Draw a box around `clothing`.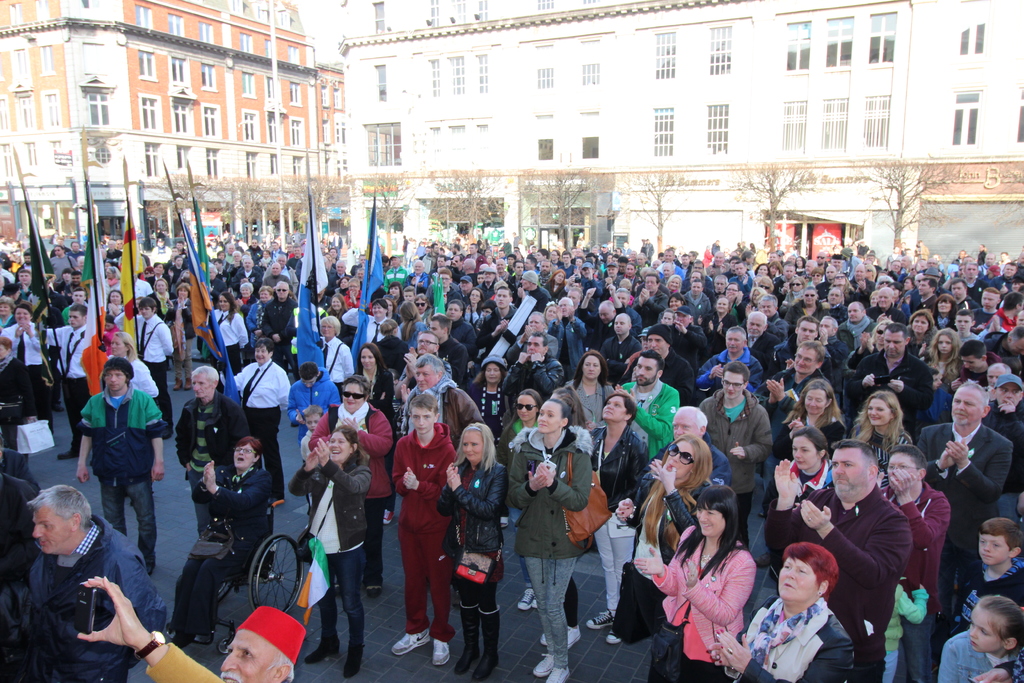
(406, 318, 424, 338).
